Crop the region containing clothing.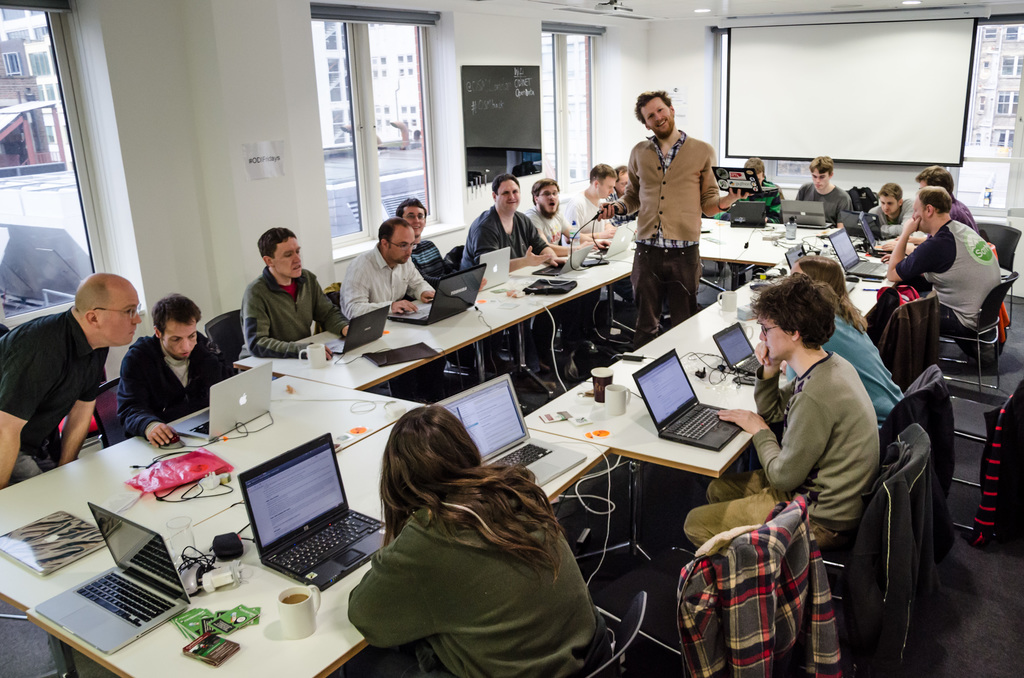
Crop region: [x1=877, y1=217, x2=1018, y2=352].
